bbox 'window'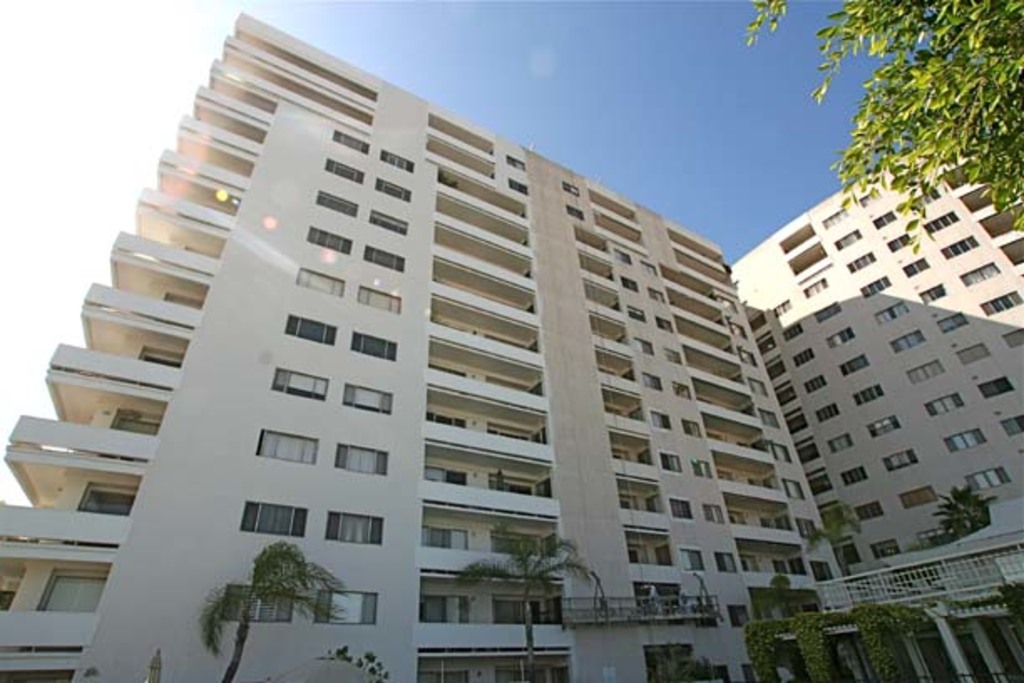
[363,248,405,273]
